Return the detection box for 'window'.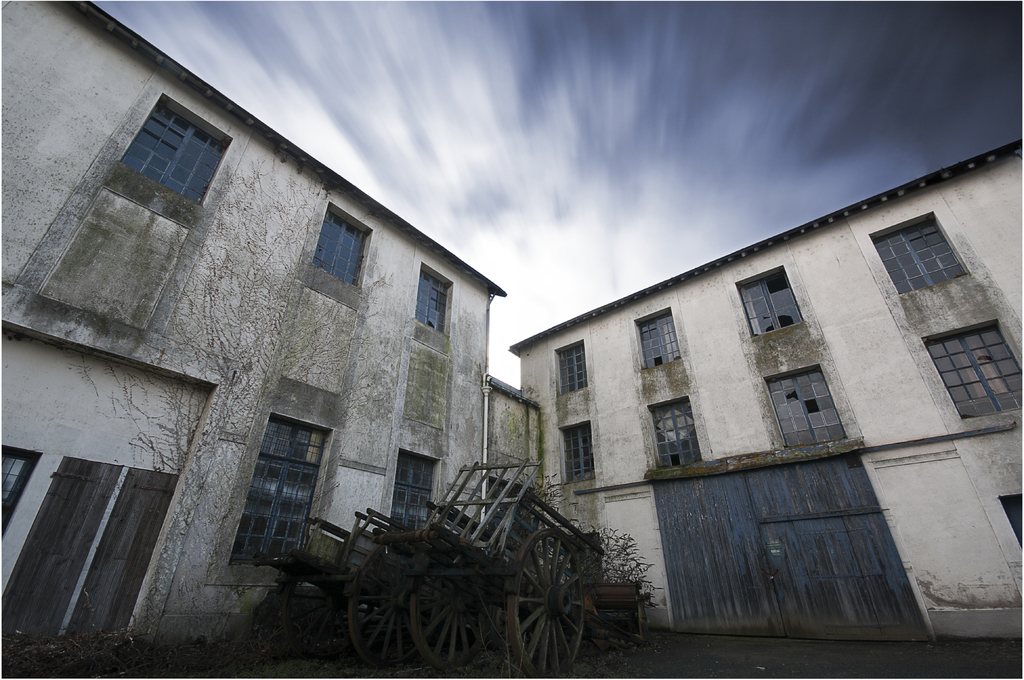
{"left": 555, "top": 339, "right": 589, "bottom": 397}.
